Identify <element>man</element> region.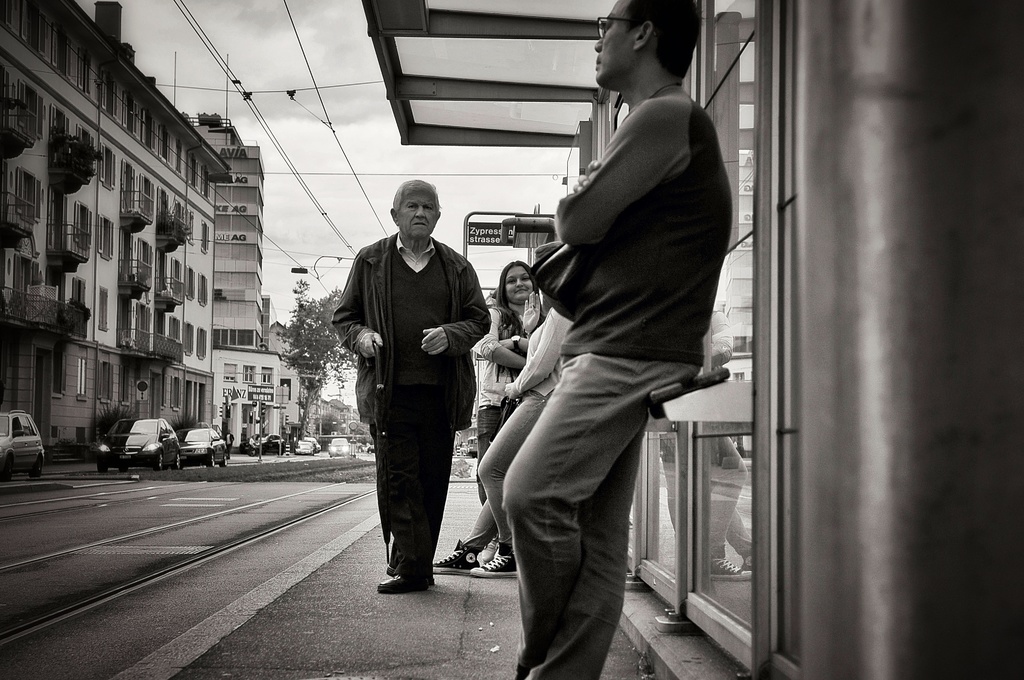
Region: (497, 0, 735, 679).
